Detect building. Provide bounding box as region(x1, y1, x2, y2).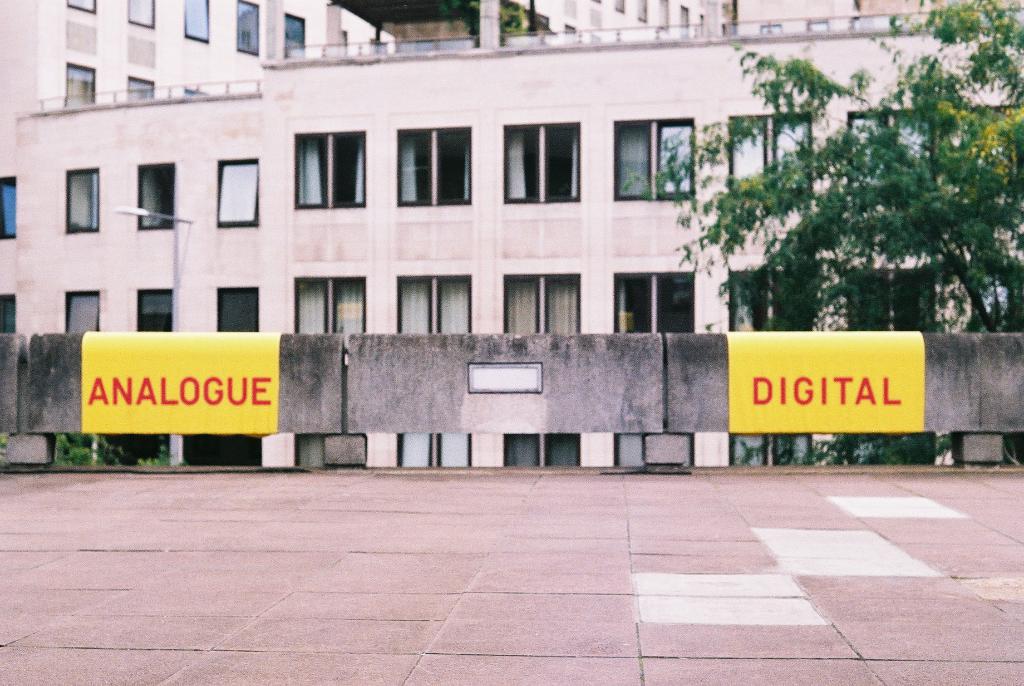
region(15, 6, 1023, 468).
